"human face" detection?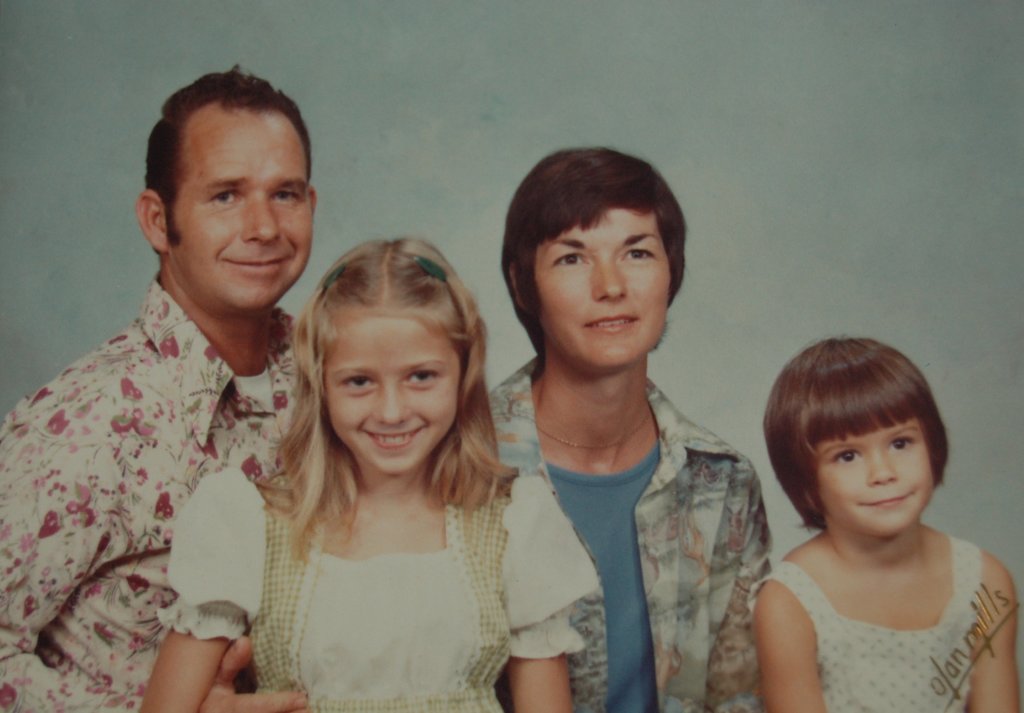
x1=168, y1=111, x2=311, y2=312
